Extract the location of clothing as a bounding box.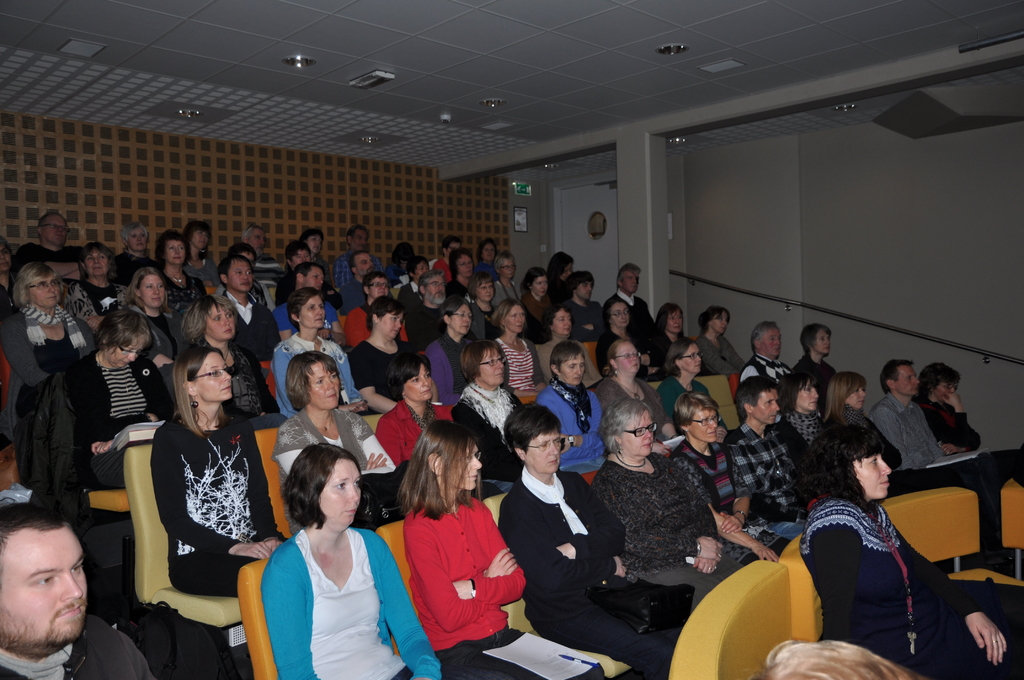
[x1=797, y1=491, x2=1023, y2=679].
